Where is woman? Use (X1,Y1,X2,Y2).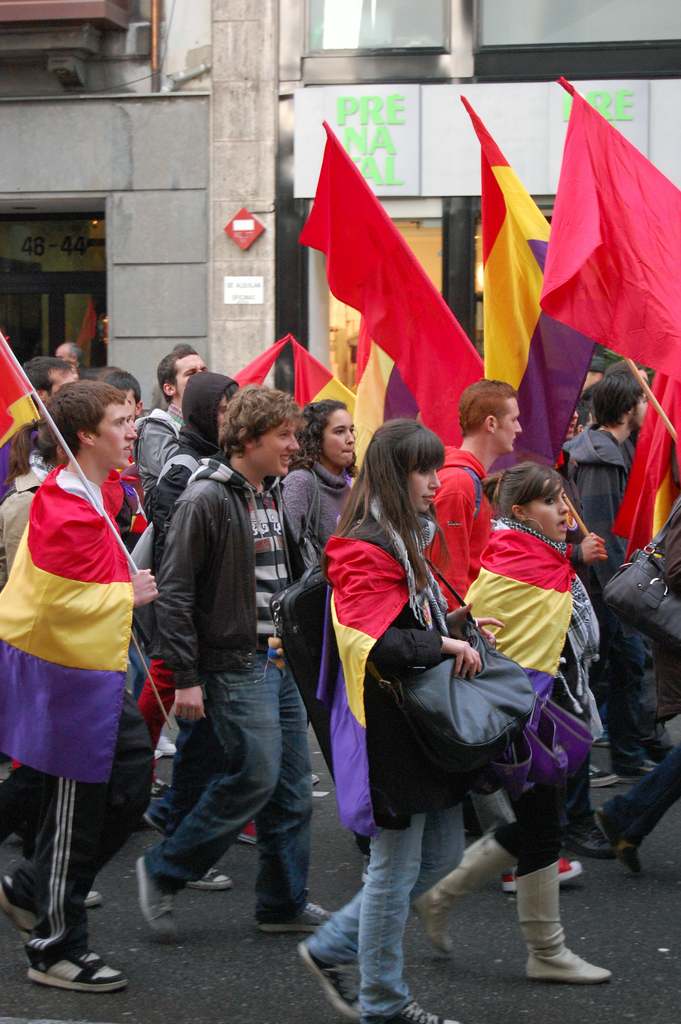
(414,460,611,984).
